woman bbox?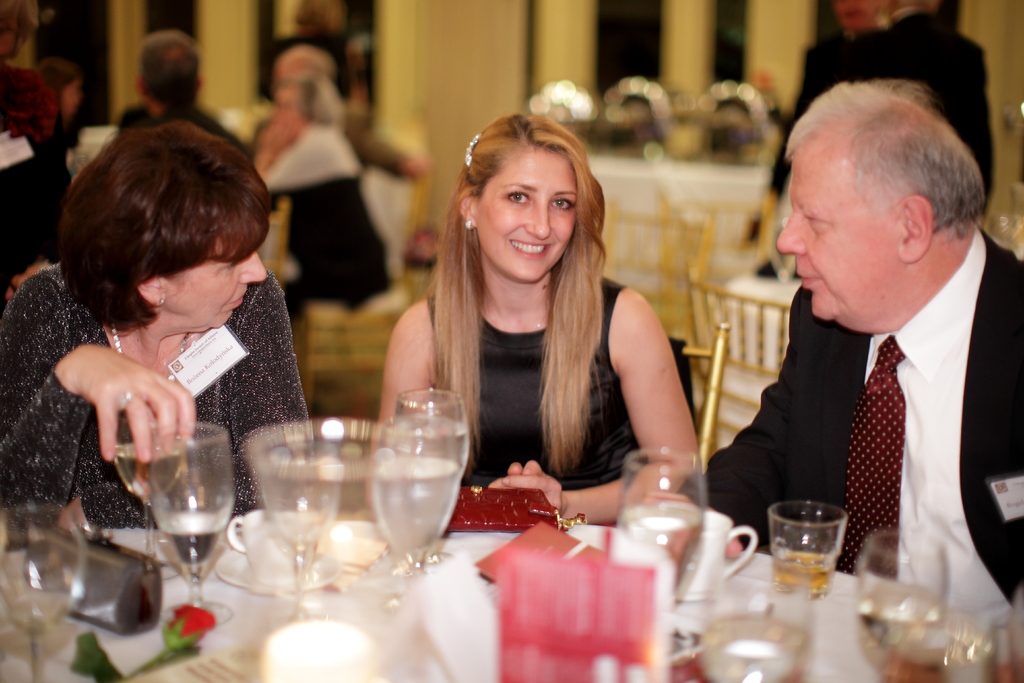
(0, 118, 307, 530)
